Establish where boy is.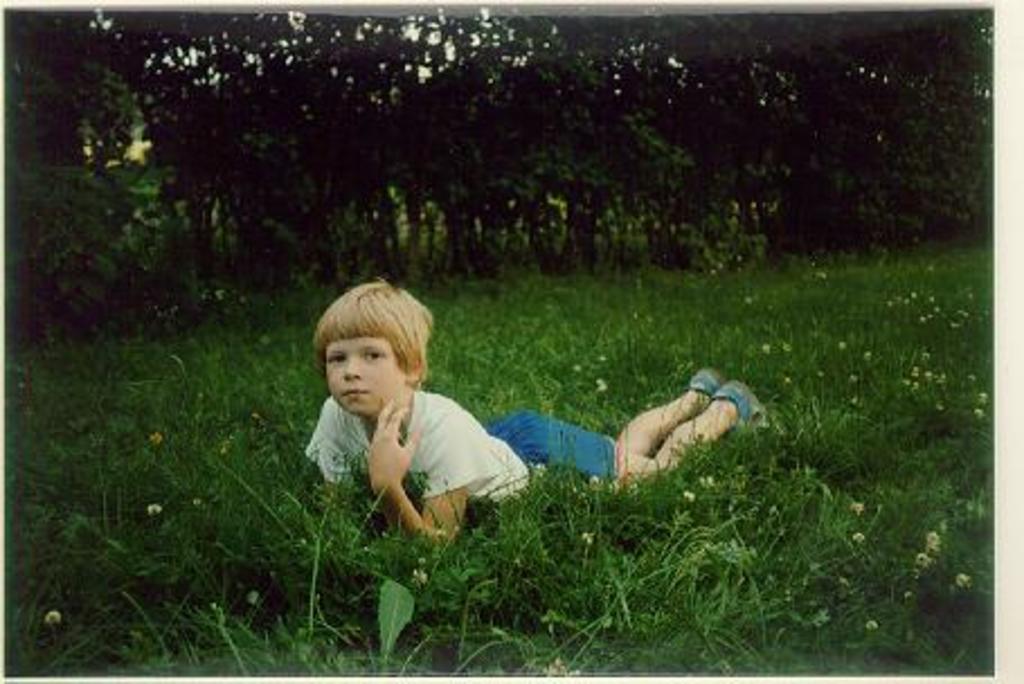
Established at rect(304, 297, 520, 547).
